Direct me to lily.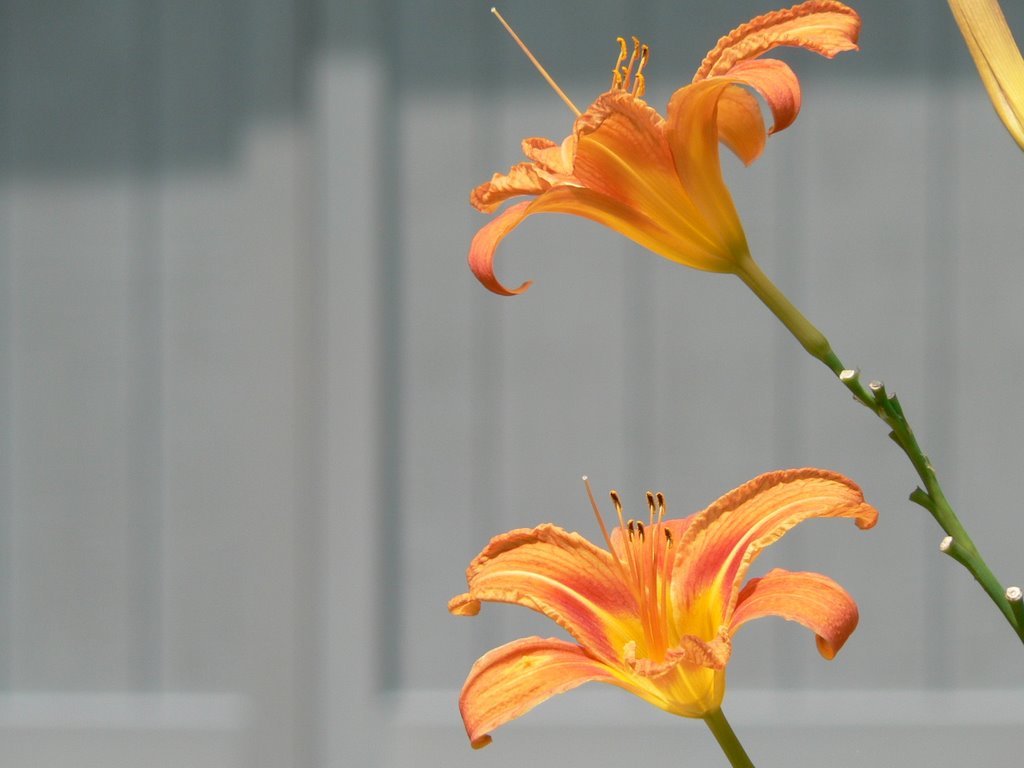
Direction: (left=447, top=465, right=877, bottom=750).
